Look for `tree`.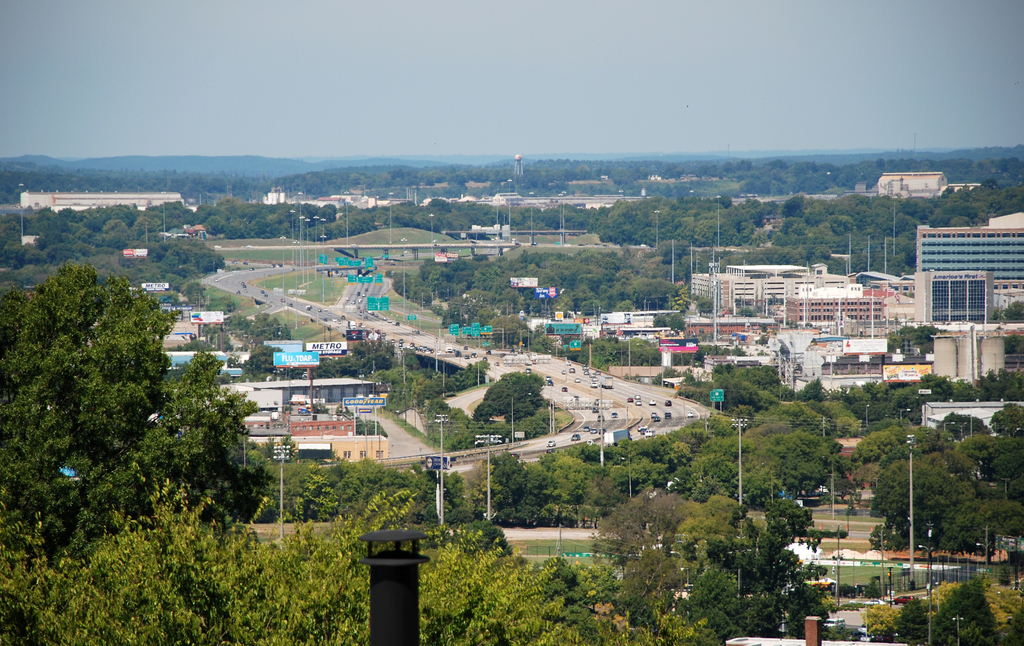
Found: crop(586, 485, 695, 547).
